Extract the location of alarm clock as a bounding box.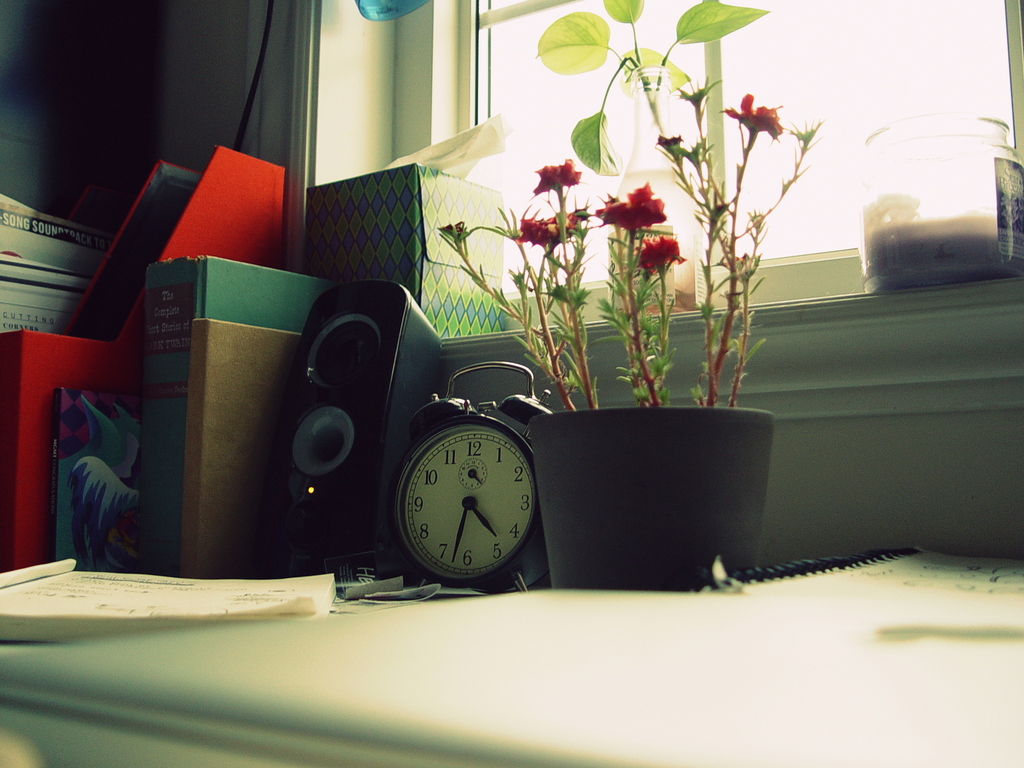
BBox(392, 362, 562, 591).
